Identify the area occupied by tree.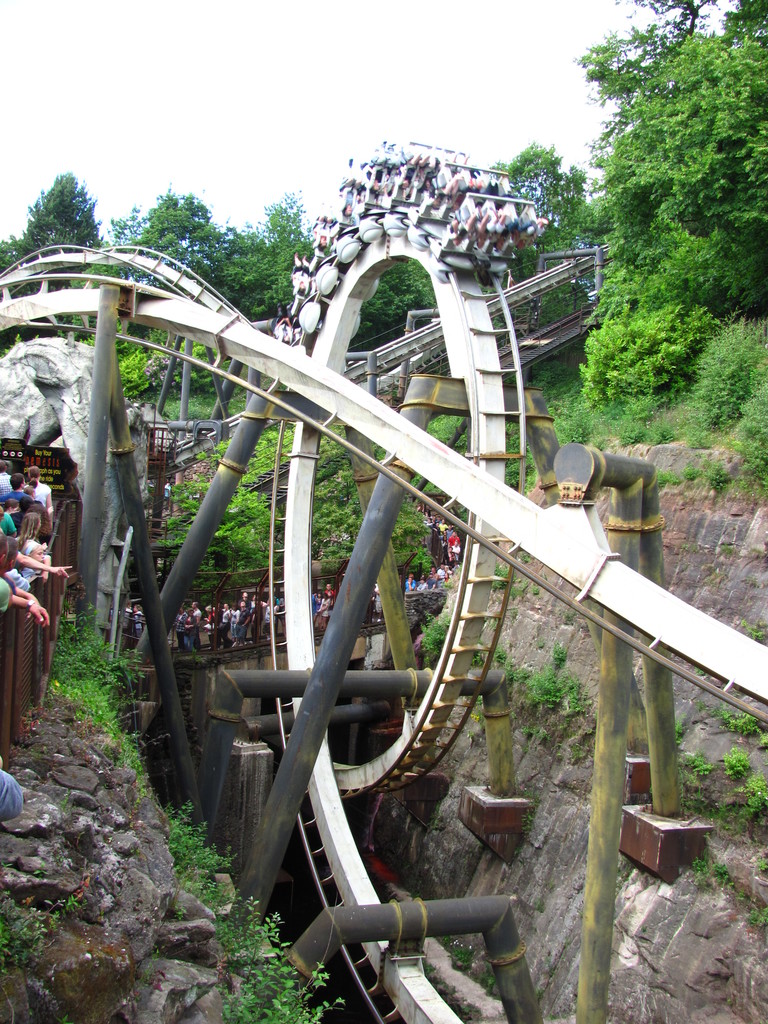
Area: (x1=231, y1=190, x2=320, y2=323).
